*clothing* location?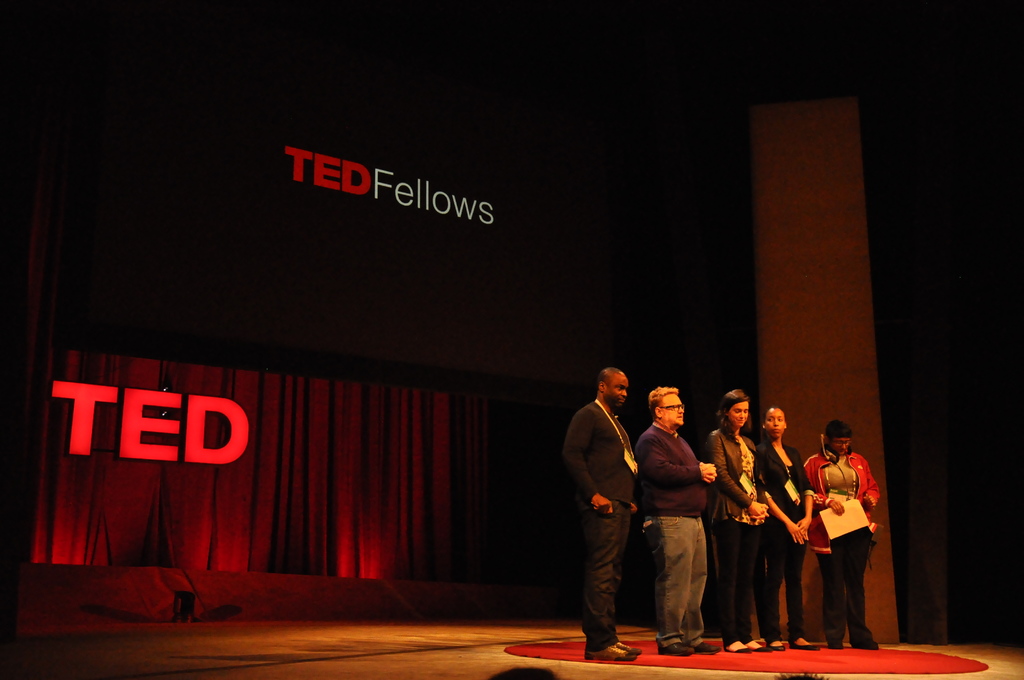
select_region(560, 396, 631, 649)
